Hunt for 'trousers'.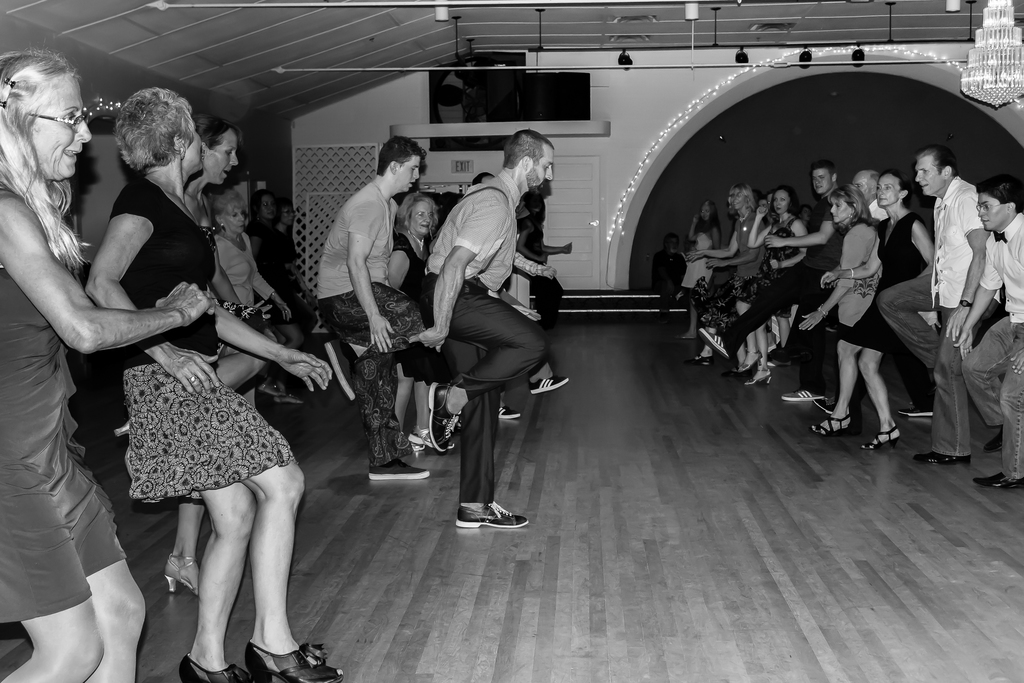
Hunted down at Rect(721, 262, 836, 393).
